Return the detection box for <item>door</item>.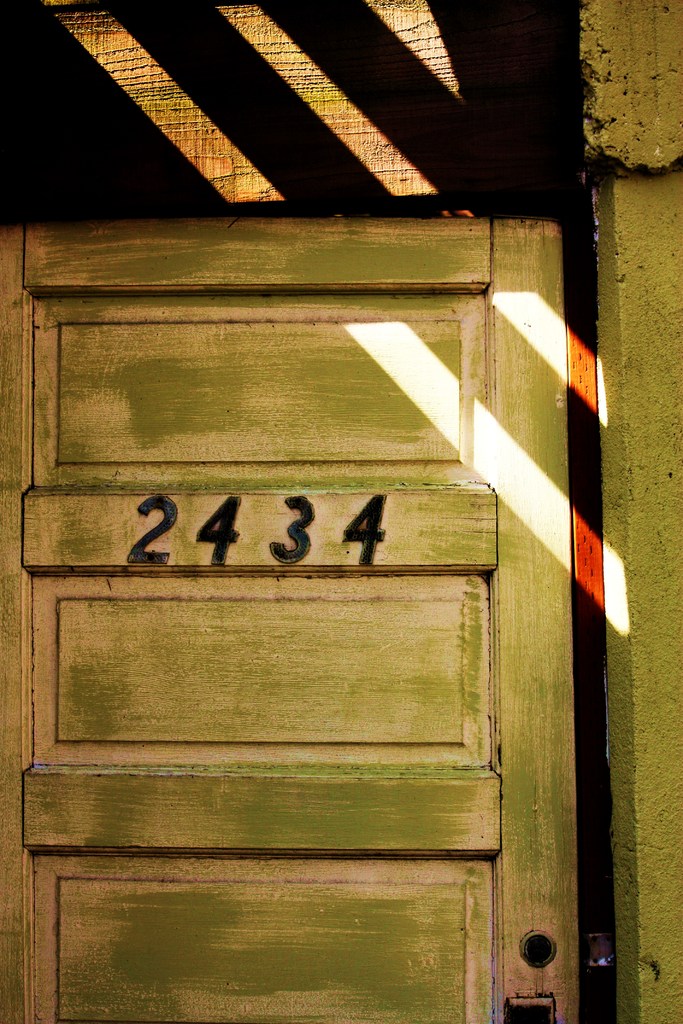
crop(0, 221, 589, 1023).
